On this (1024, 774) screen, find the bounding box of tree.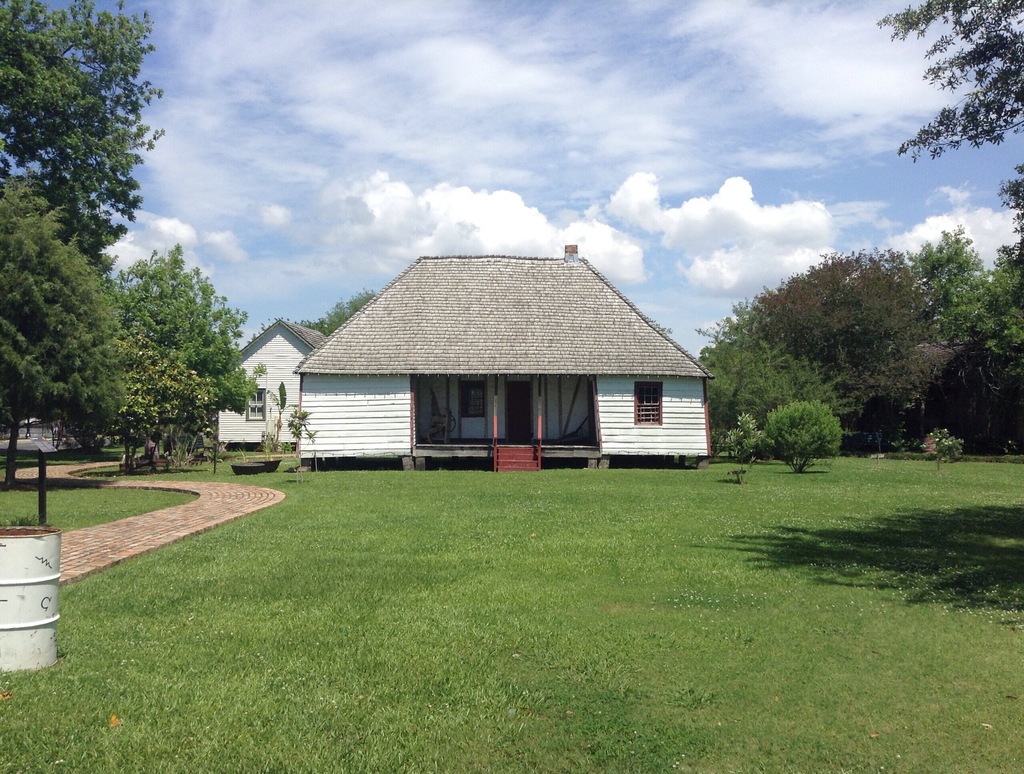
Bounding box: <box>296,287,380,344</box>.
